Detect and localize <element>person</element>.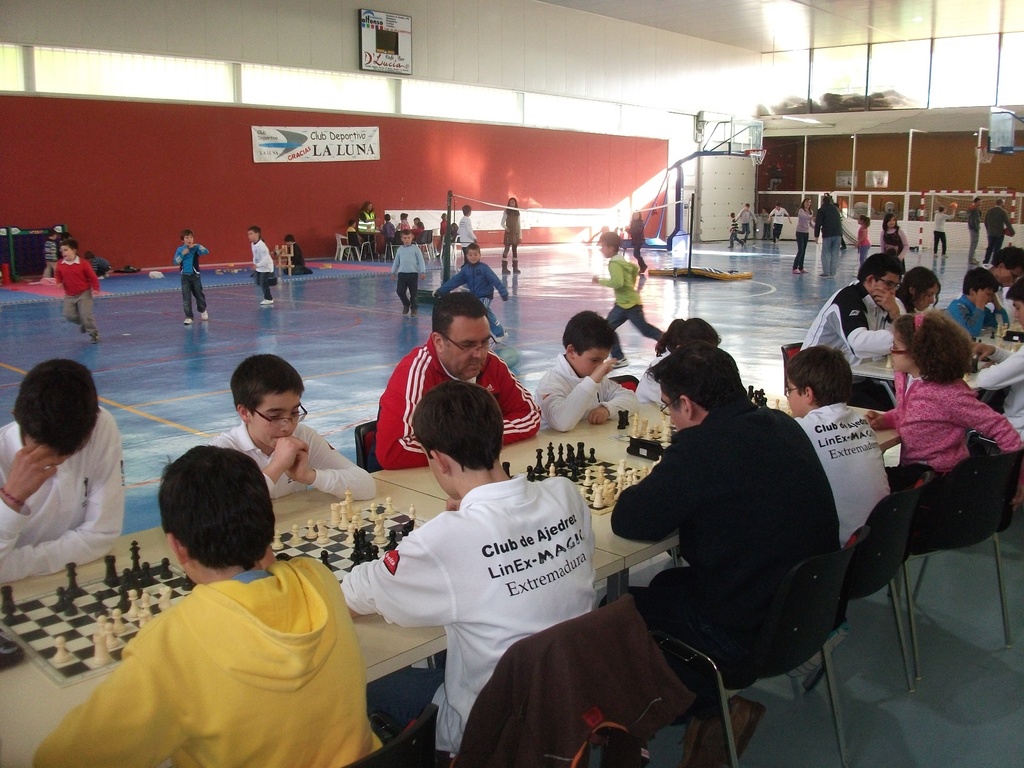
Localized at select_region(280, 229, 308, 273).
